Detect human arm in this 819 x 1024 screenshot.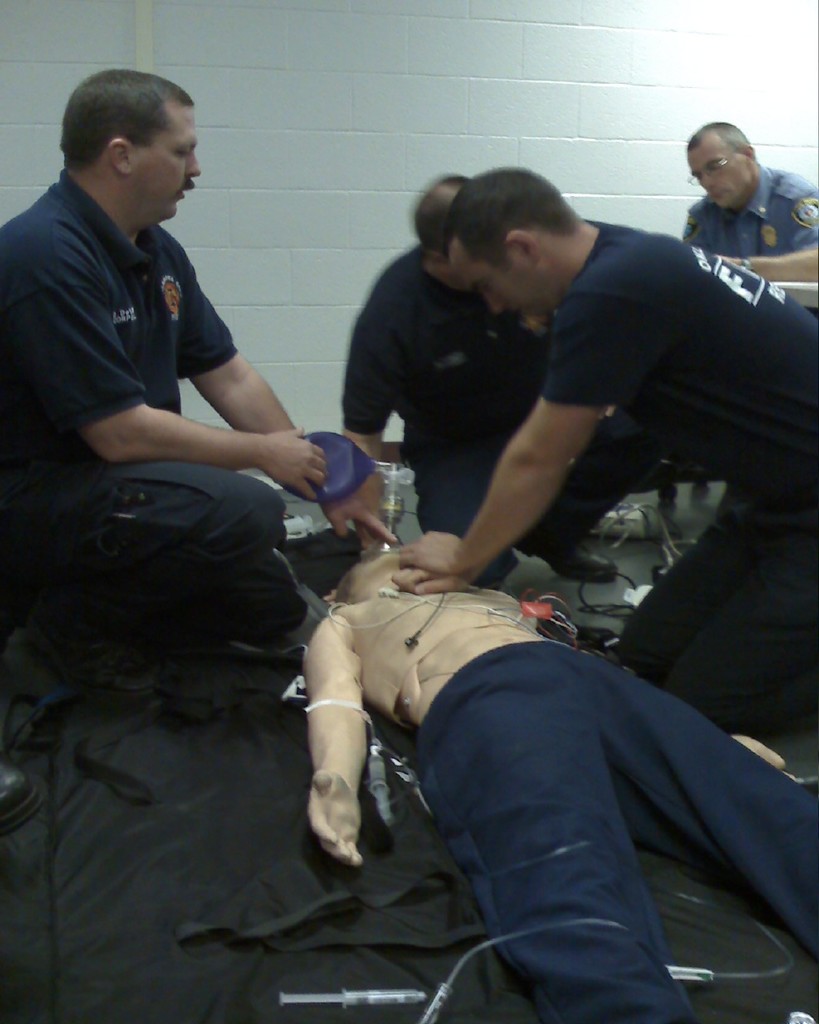
Detection: detection(2, 247, 322, 466).
